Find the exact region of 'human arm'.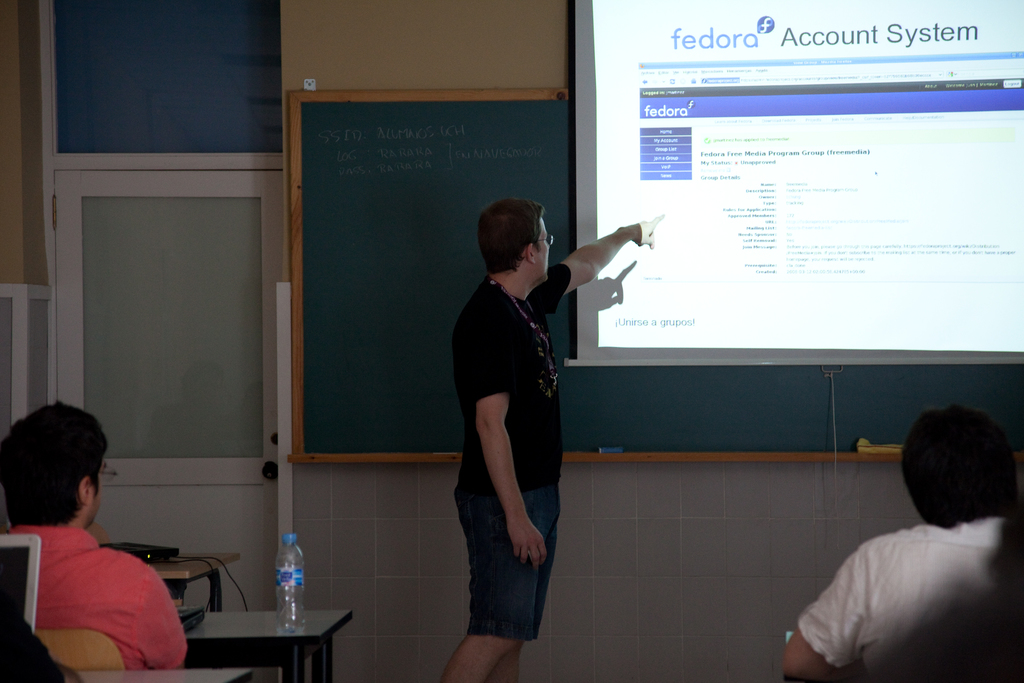
Exact region: x1=552 y1=218 x2=669 y2=313.
